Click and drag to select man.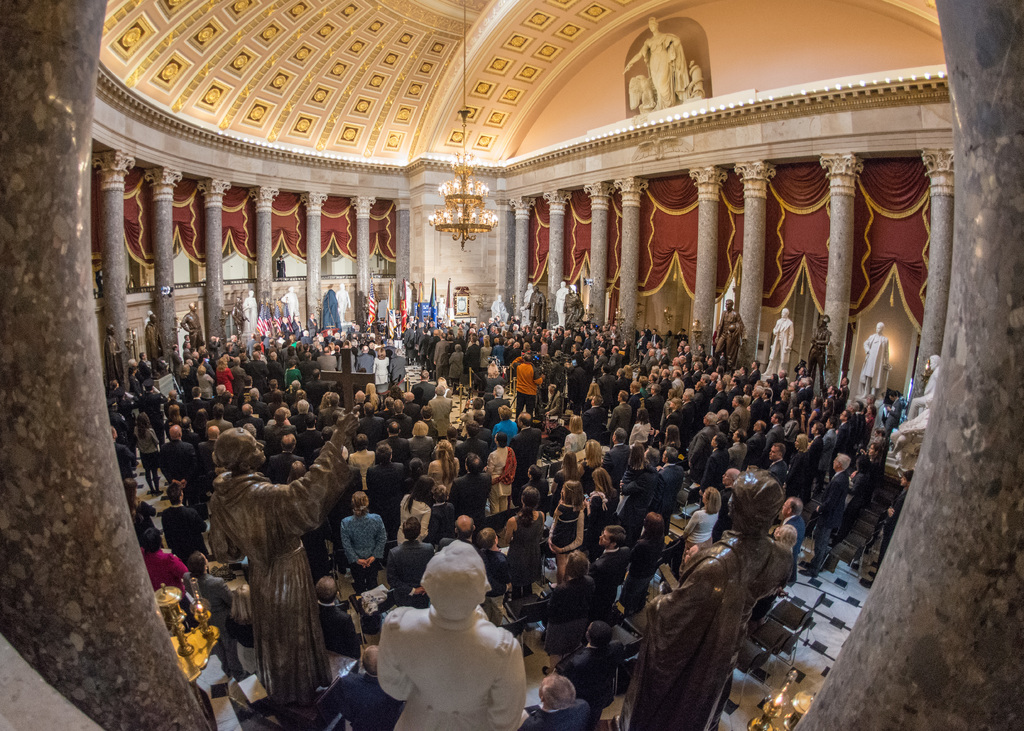
Selection: box(841, 373, 853, 403).
